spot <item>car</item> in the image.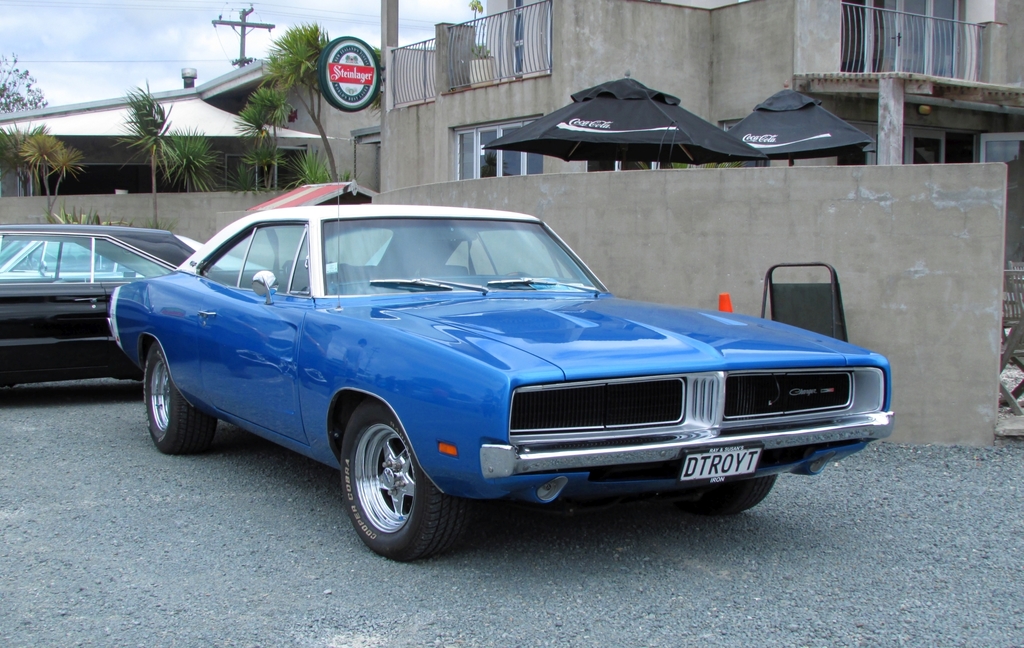
<item>car</item> found at left=128, top=199, right=883, bottom=553.
